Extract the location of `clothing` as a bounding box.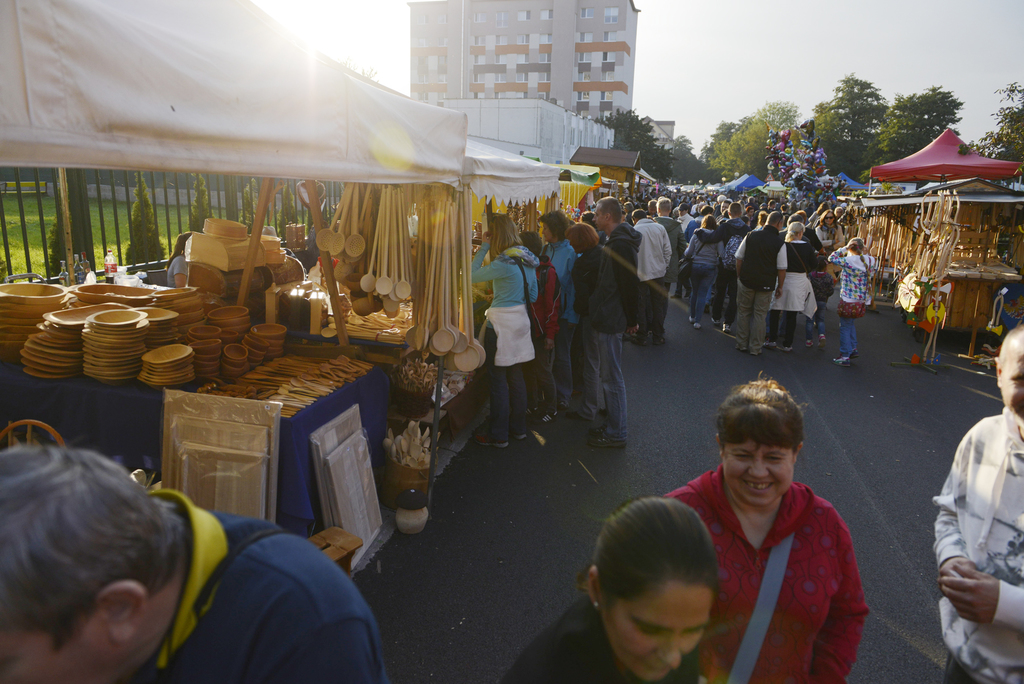
[567,245,630,440].
